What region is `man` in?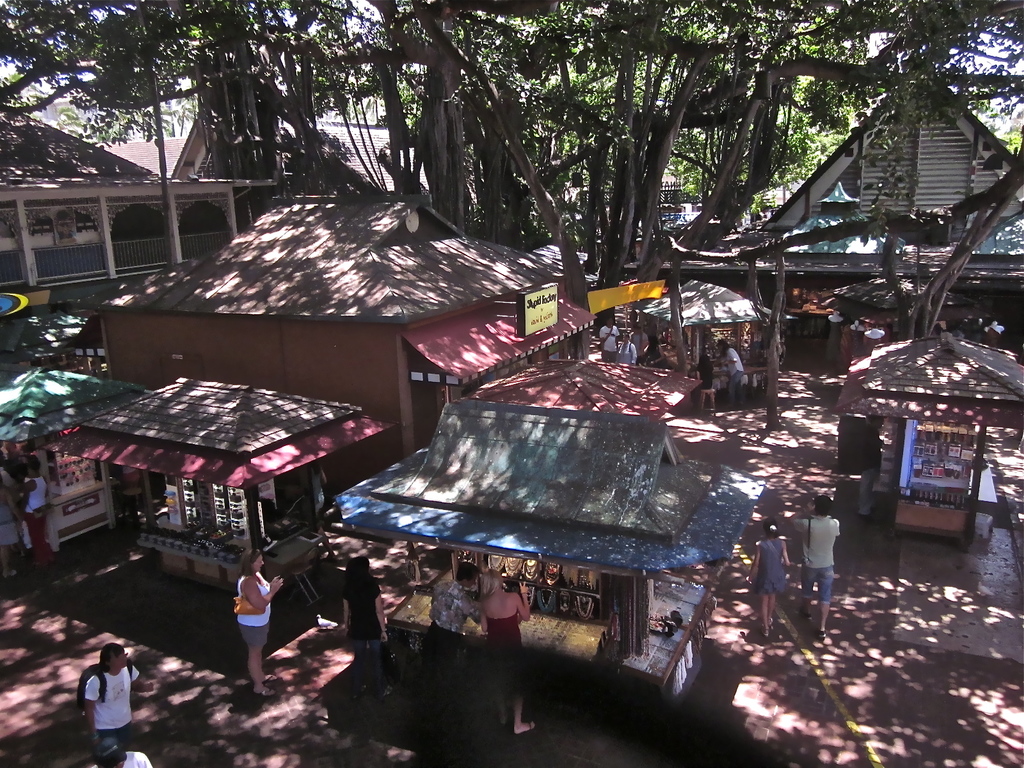
[420,560,481,720].
